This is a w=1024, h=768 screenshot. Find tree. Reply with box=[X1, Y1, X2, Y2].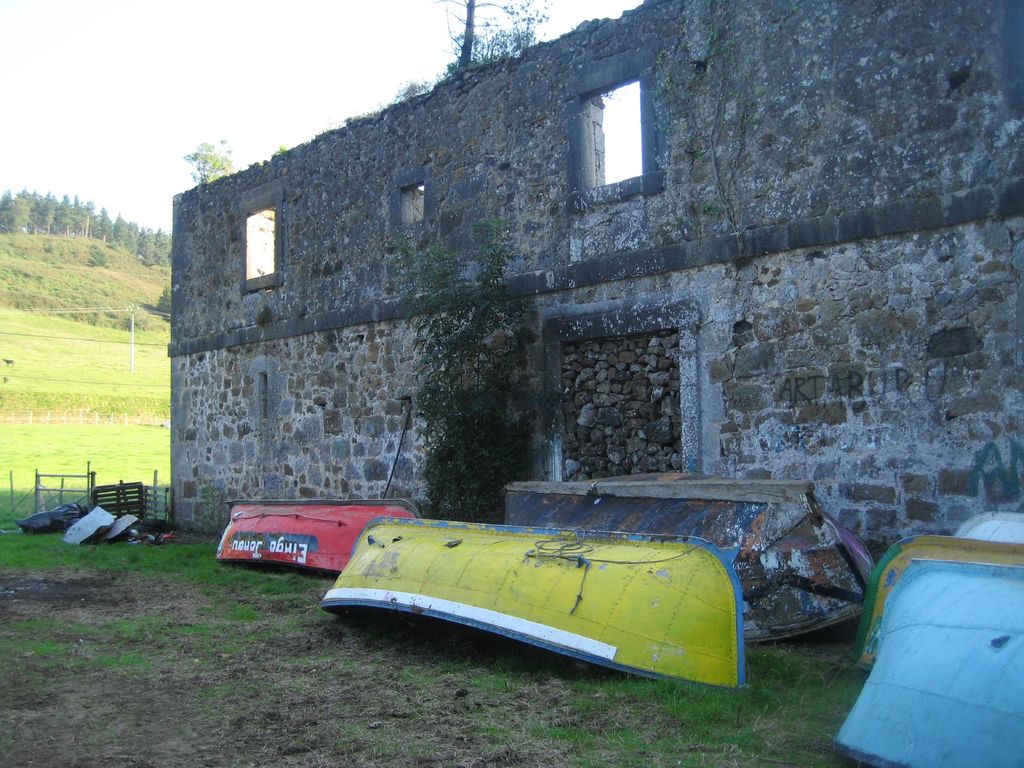
box=[380, 207, 548, 529].
